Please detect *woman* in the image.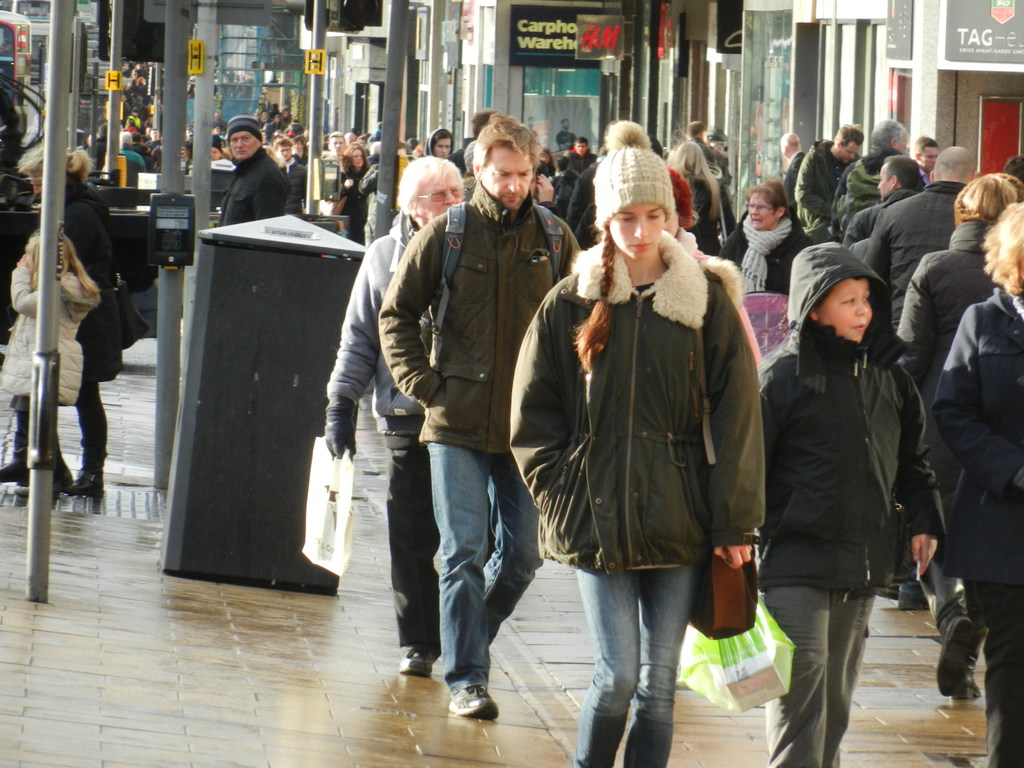
(536, 144, 556, 176).
